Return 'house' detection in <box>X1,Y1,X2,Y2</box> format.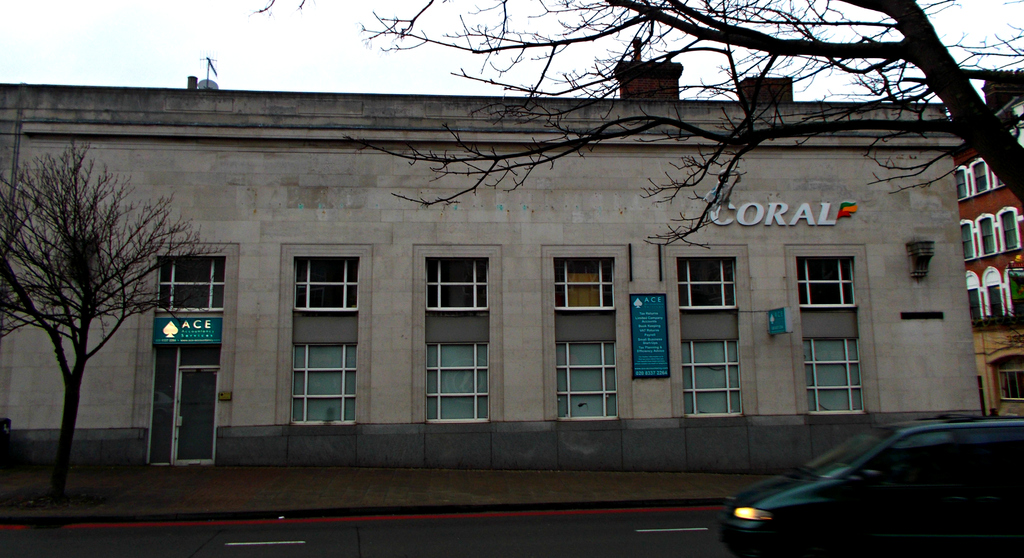
<box>950,70,1023,331</box>.
